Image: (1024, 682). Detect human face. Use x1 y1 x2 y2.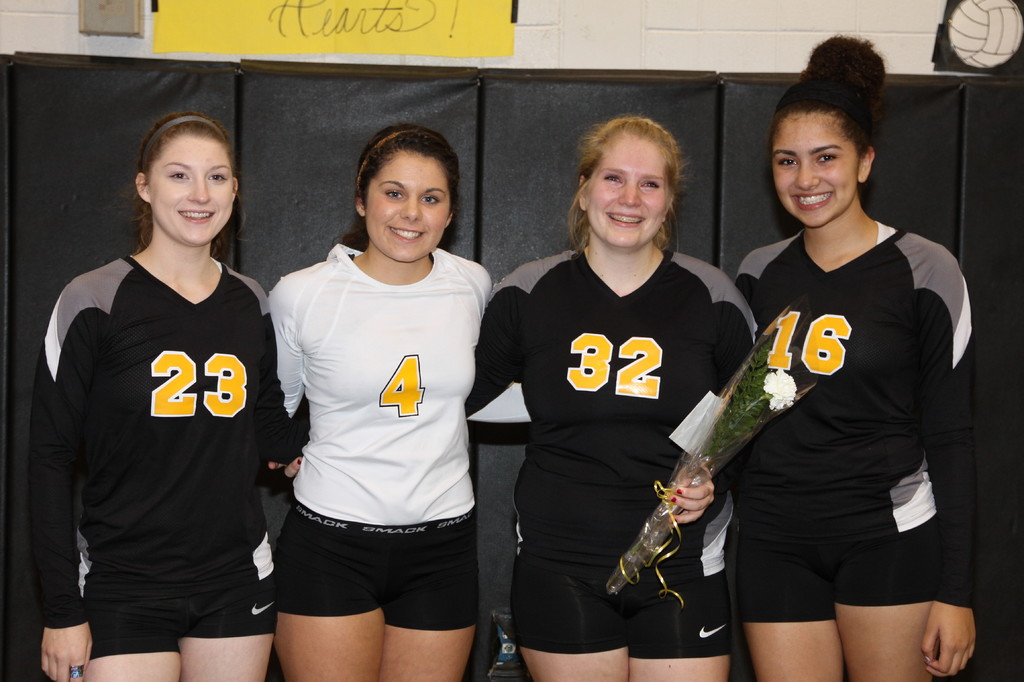
588 133 674 250.
